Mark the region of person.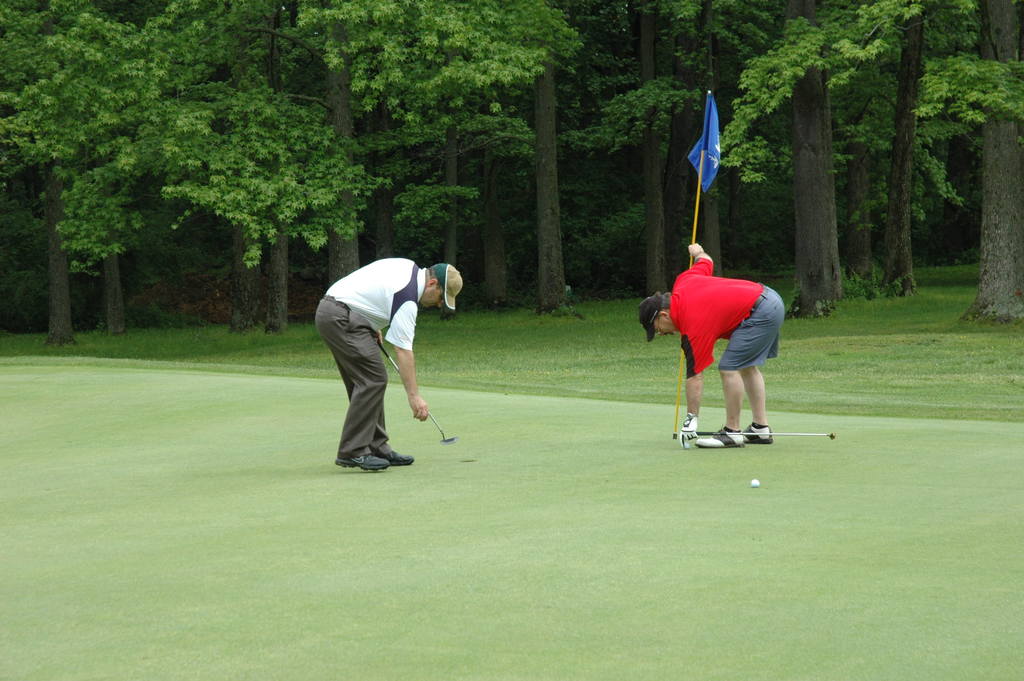
Region: [x1=660, y1=230, x2=787, y2=450].
